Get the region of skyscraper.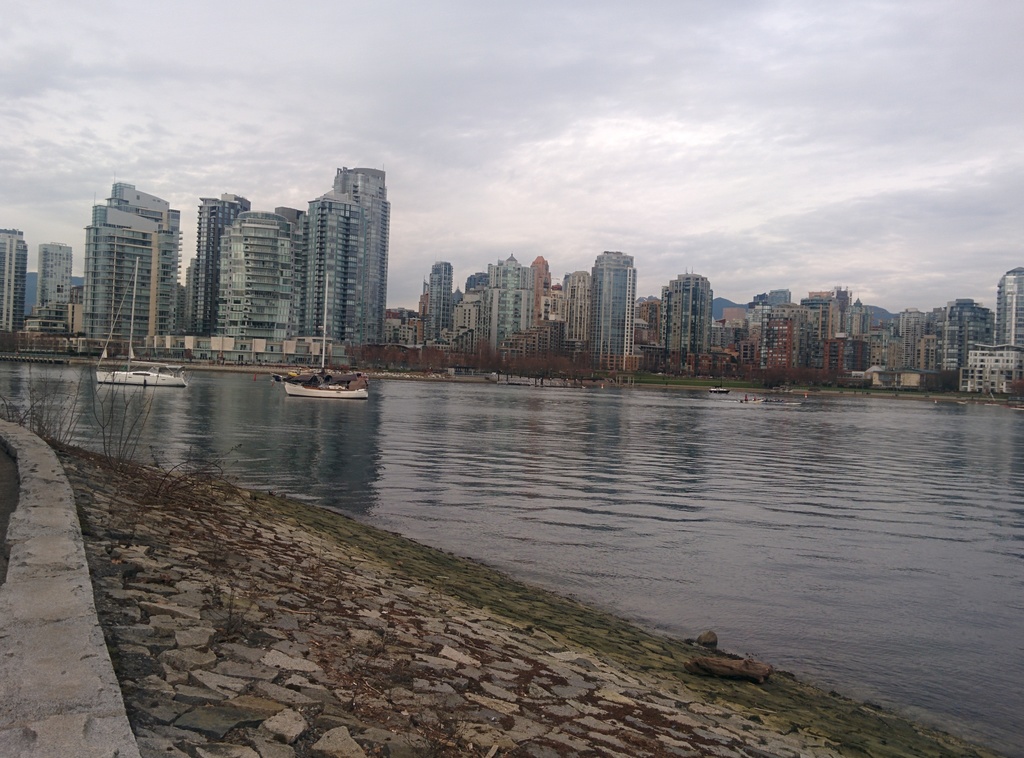
<box>0,227,27,332</box>.
